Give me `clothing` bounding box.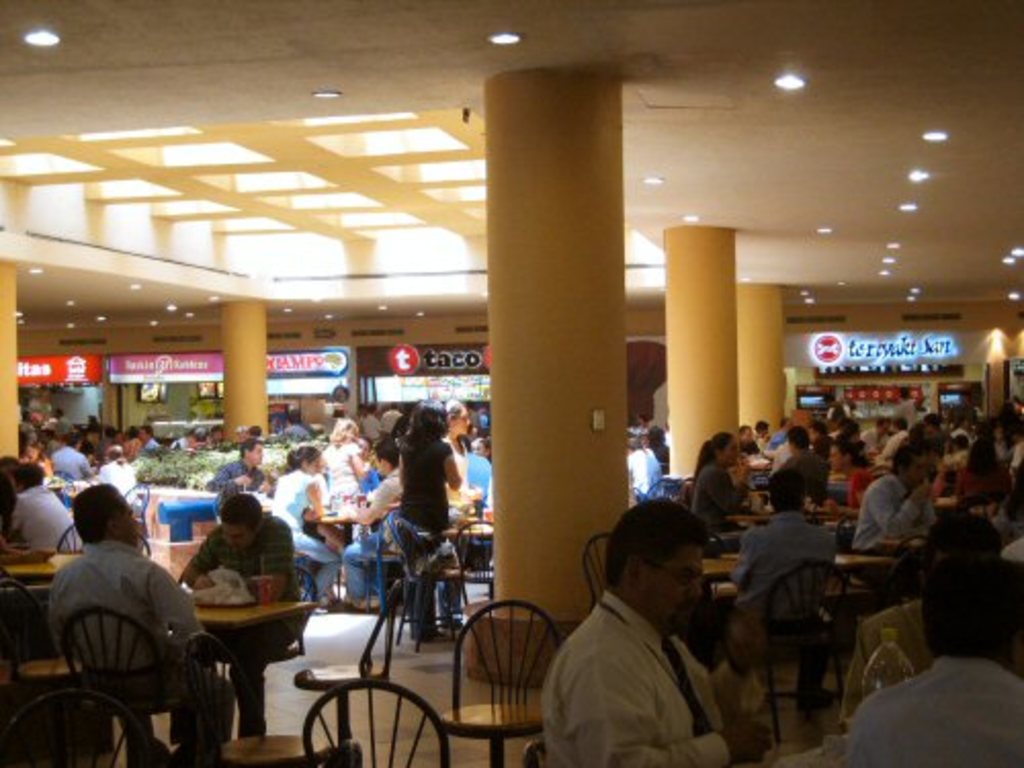
{"left": 1010, "top": 440, "right": 1022, "bottom": 473}.
